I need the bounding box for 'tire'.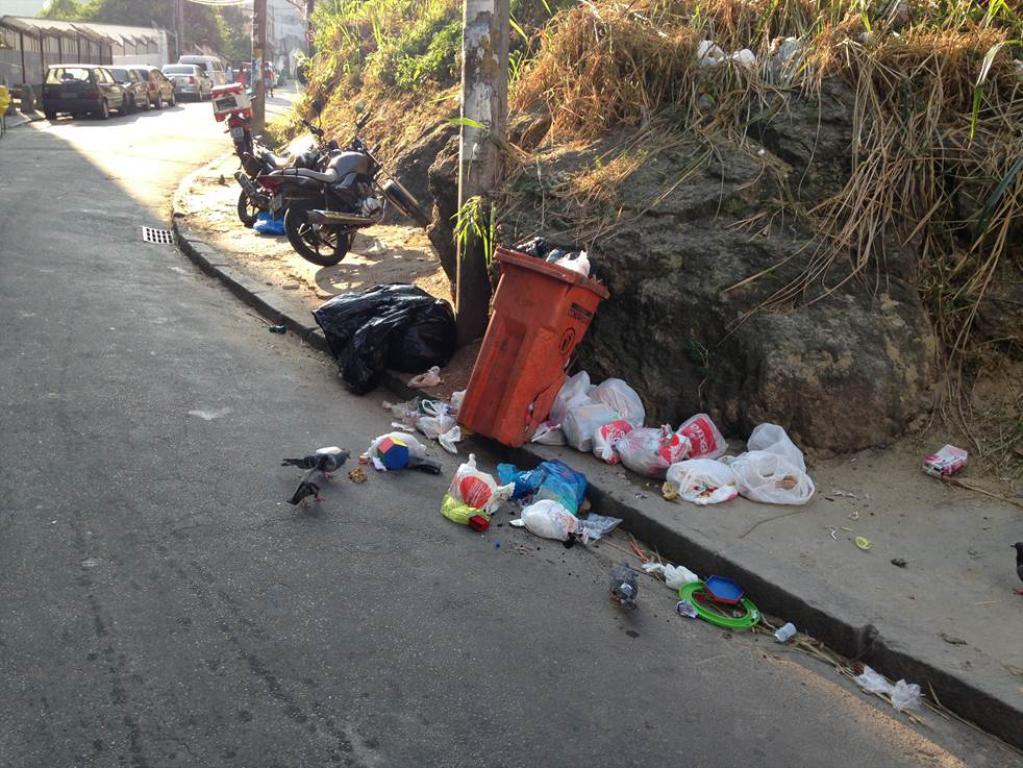
Here it is: {"x1": 236, "y1": 133, "x2": 255, "y2": 171}.
